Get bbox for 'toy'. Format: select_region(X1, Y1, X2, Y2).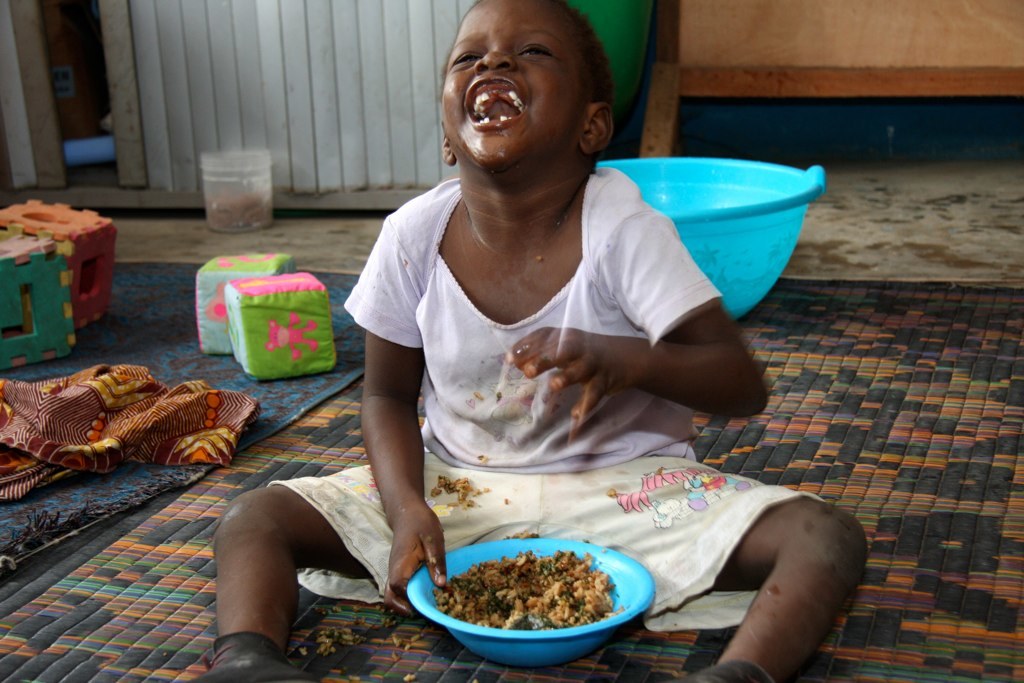
select_region(198, 249, 295, 362).
